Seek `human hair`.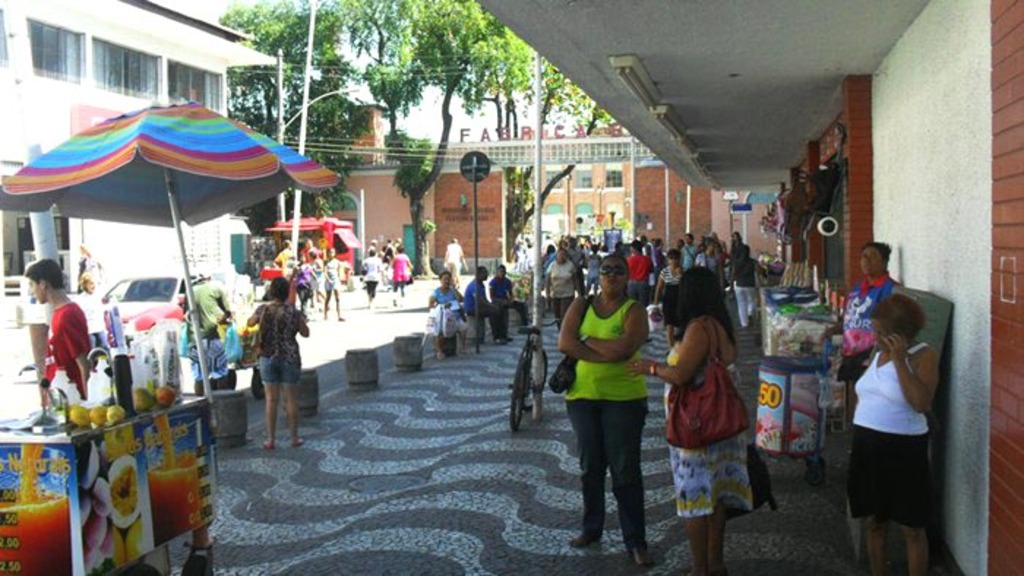
rect(742, 244, 753, 266).
